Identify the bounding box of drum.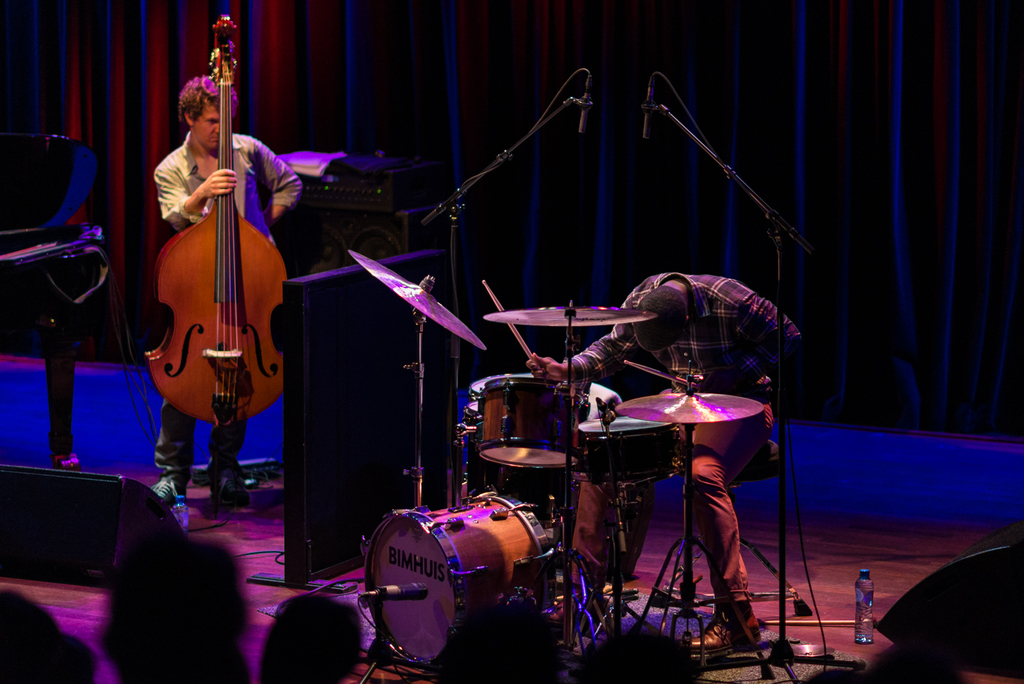
detection(575, 415, 682, 484).
